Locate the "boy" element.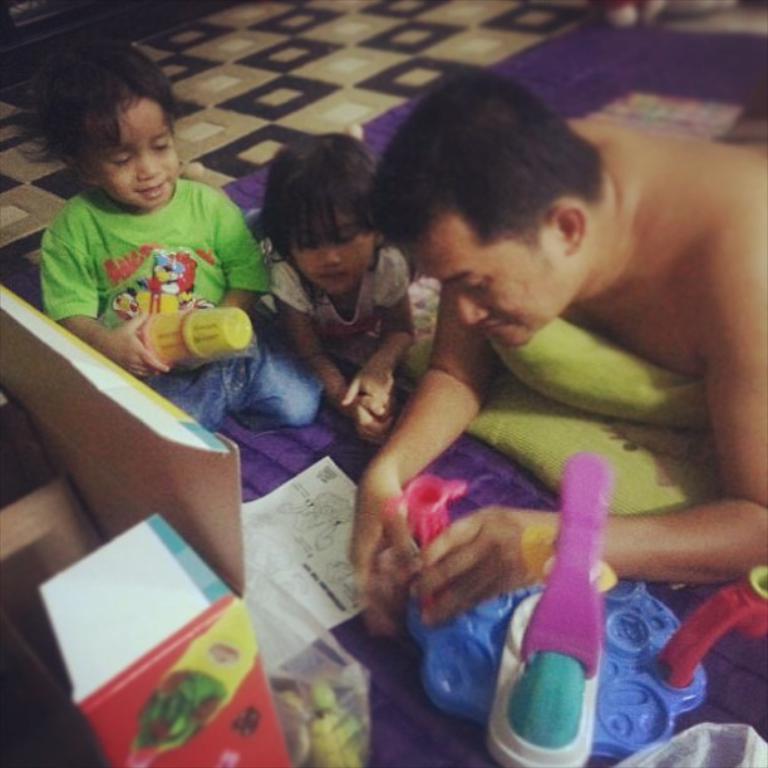
Element bbox: select_region(4, 82, 316, 409).
